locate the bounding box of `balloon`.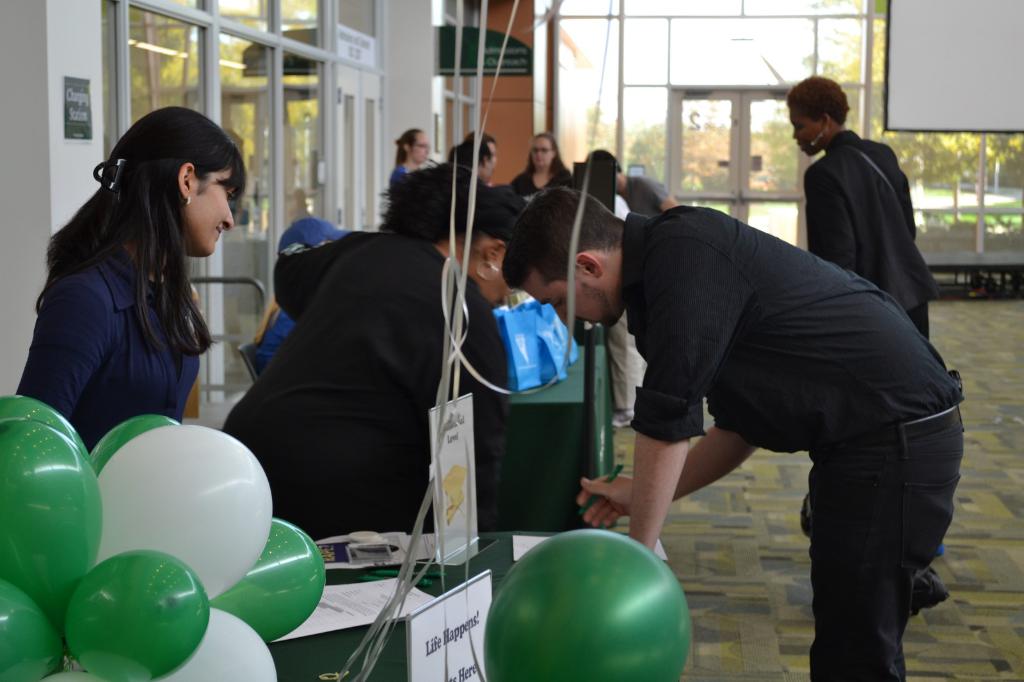
Bounding box: <bbox>486, 525, 691, 681</bbox>.
